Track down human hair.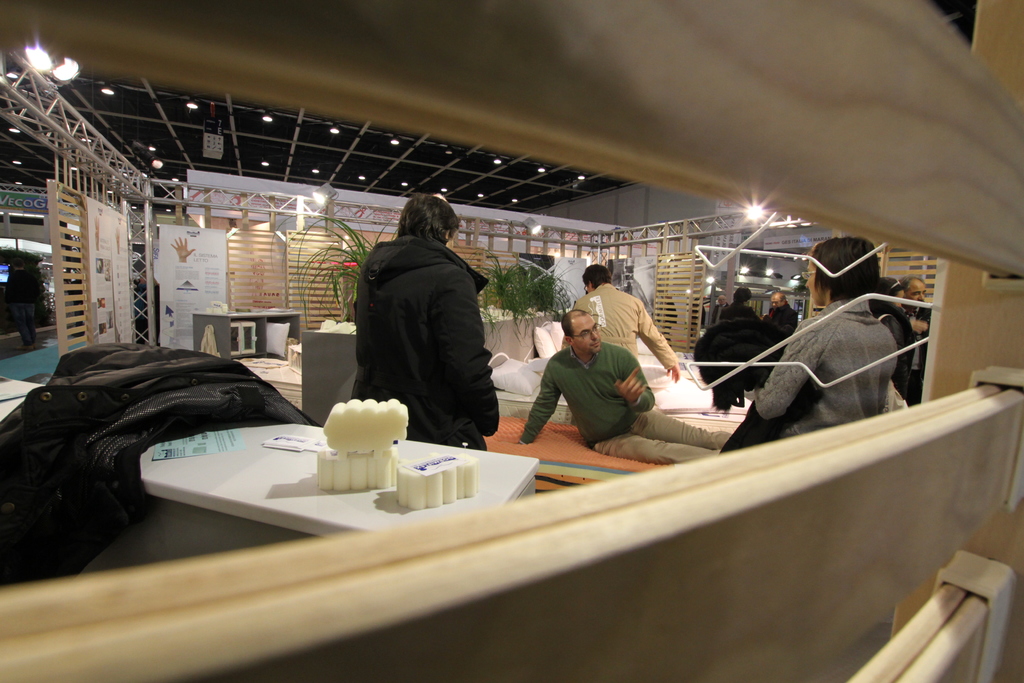
Tracked to 581:264:611:289.
